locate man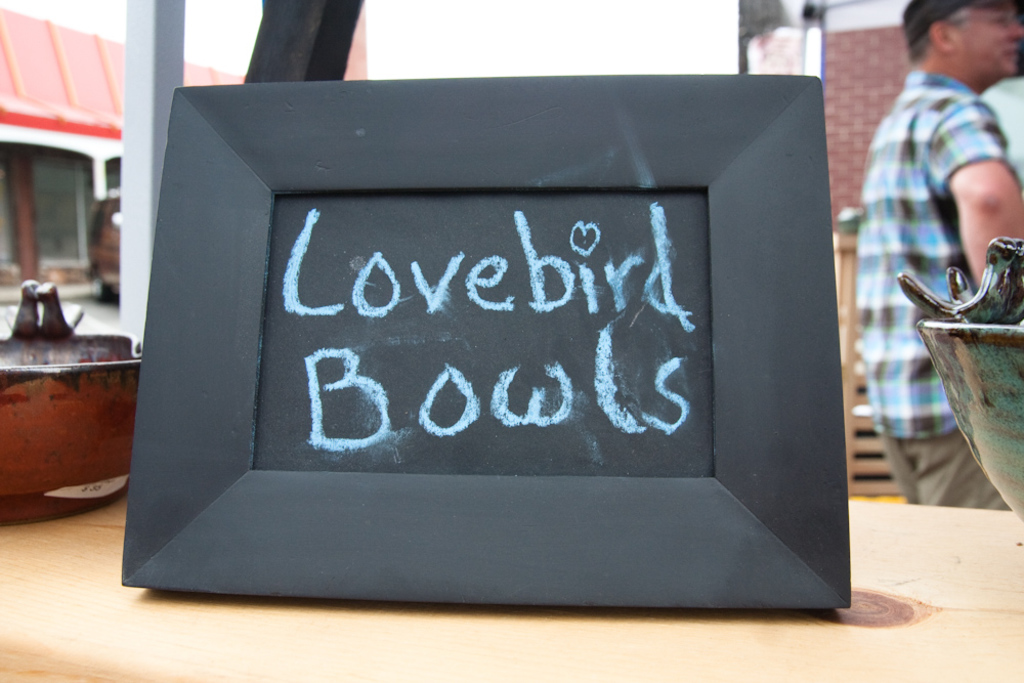
843:11:1022:420
